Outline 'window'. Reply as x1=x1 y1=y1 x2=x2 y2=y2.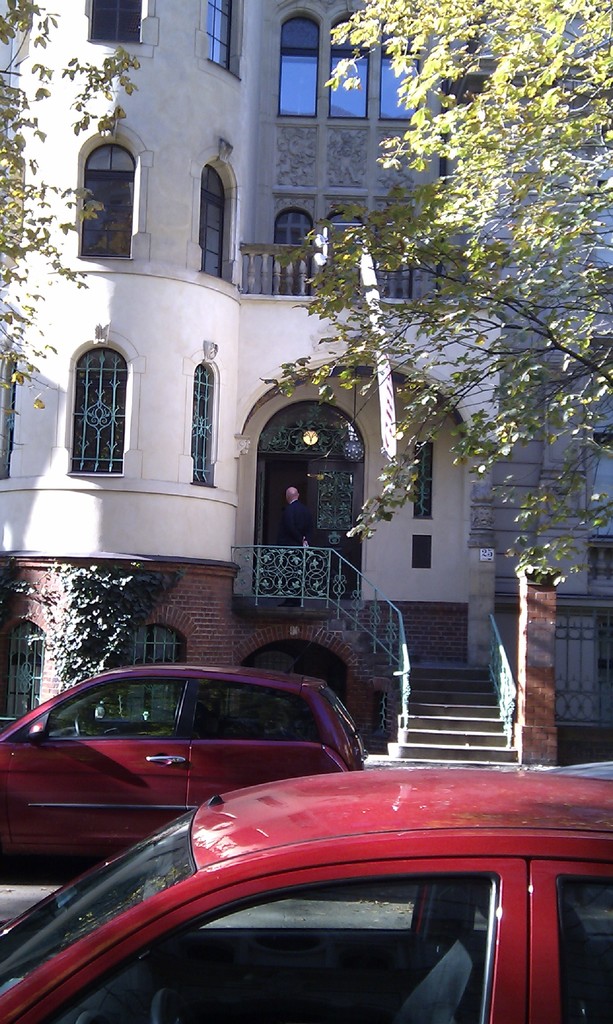
x1=590 y1=536 x2=612 y2=605.
